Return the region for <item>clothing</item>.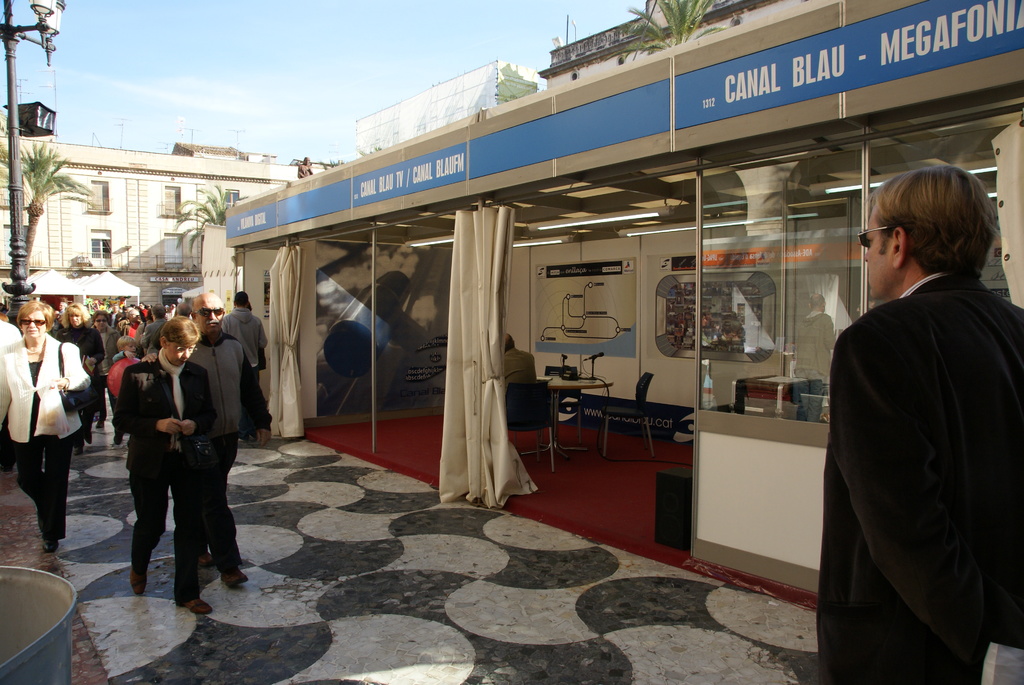
[221,307,269,433].
